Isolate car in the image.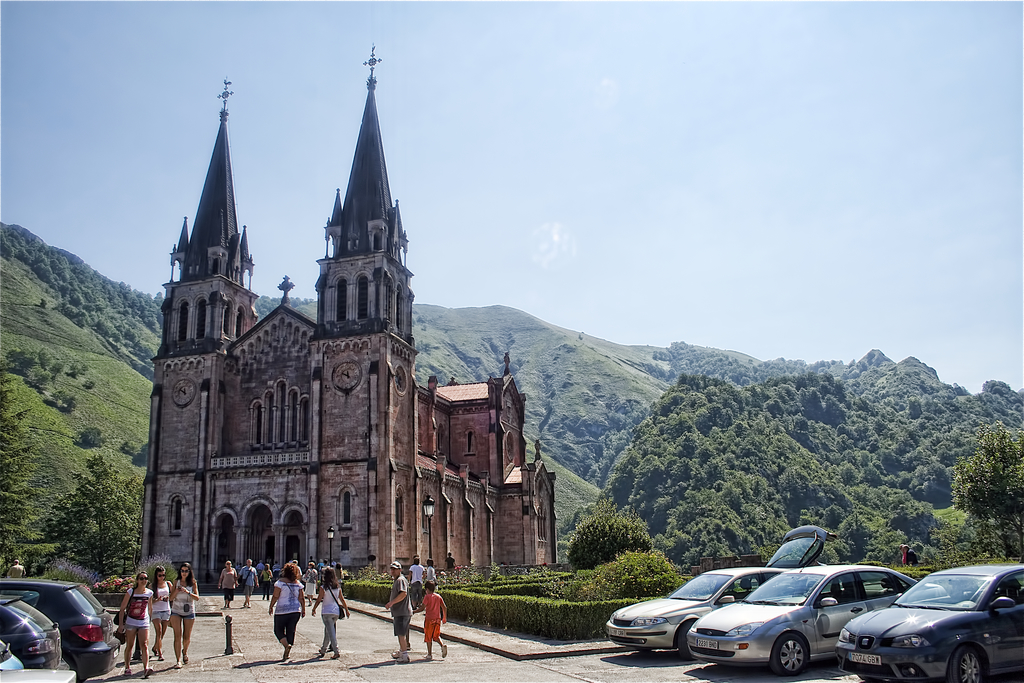
Isolated region: box=[1, 640, 26, 669].
